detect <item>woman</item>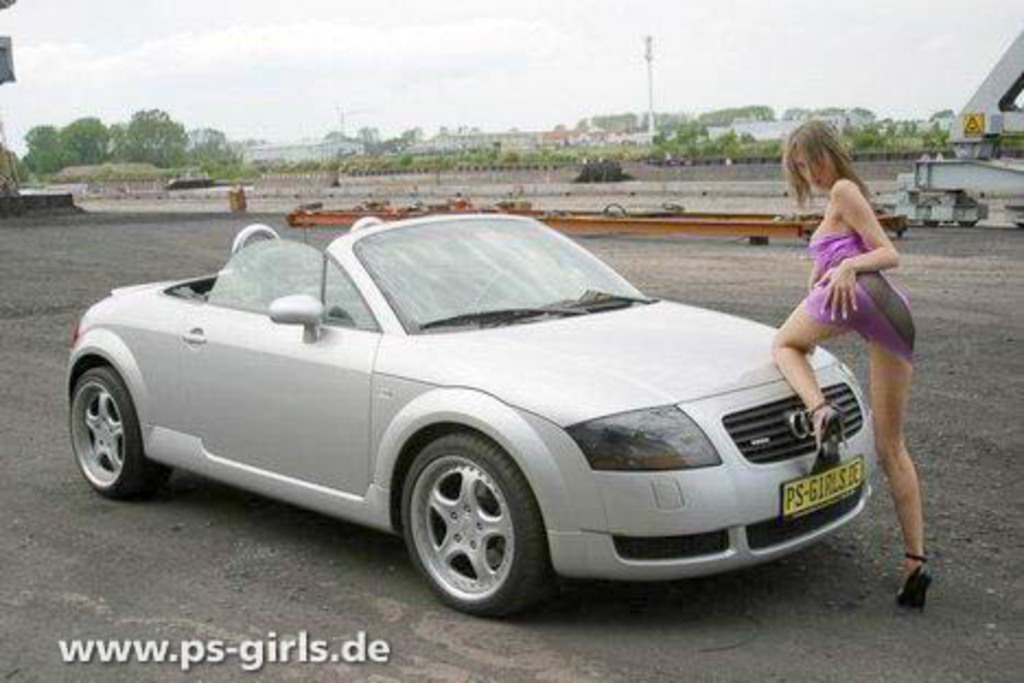
<box>759,112,923,549</box>
